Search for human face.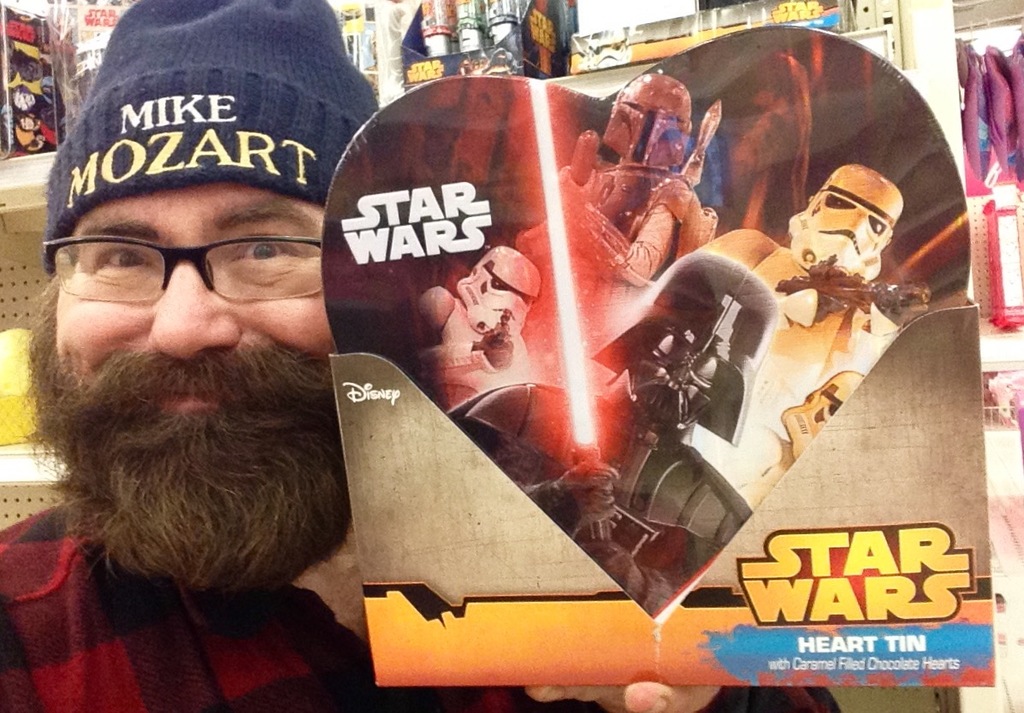
Found at locate(52, 181, 325, 565).
